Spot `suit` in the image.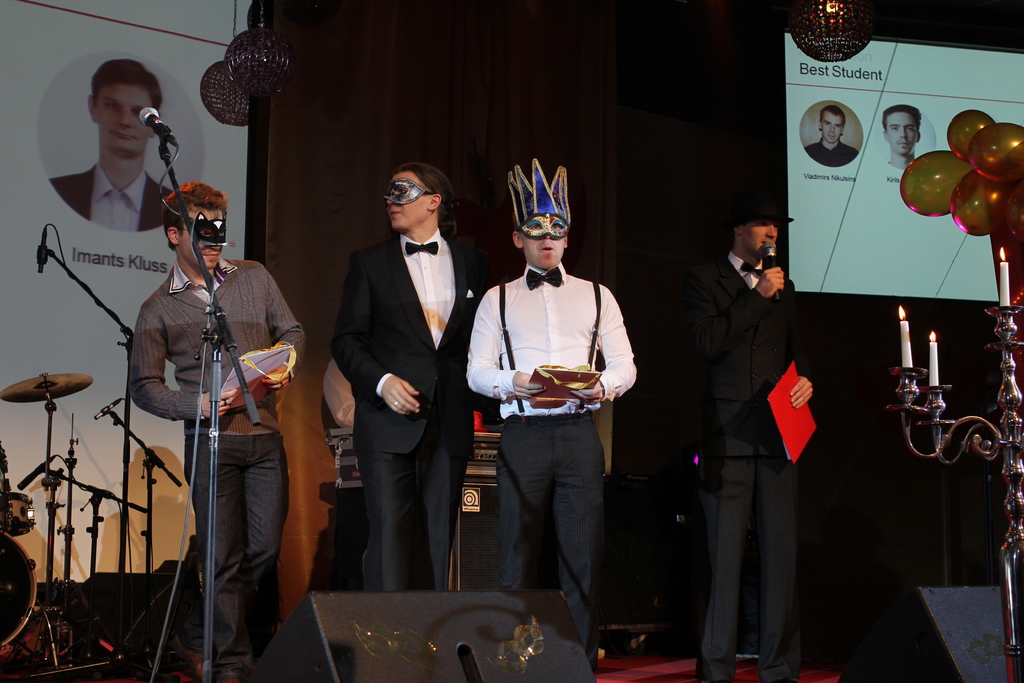
`suit` found at region(52, 165, 173, 232).
